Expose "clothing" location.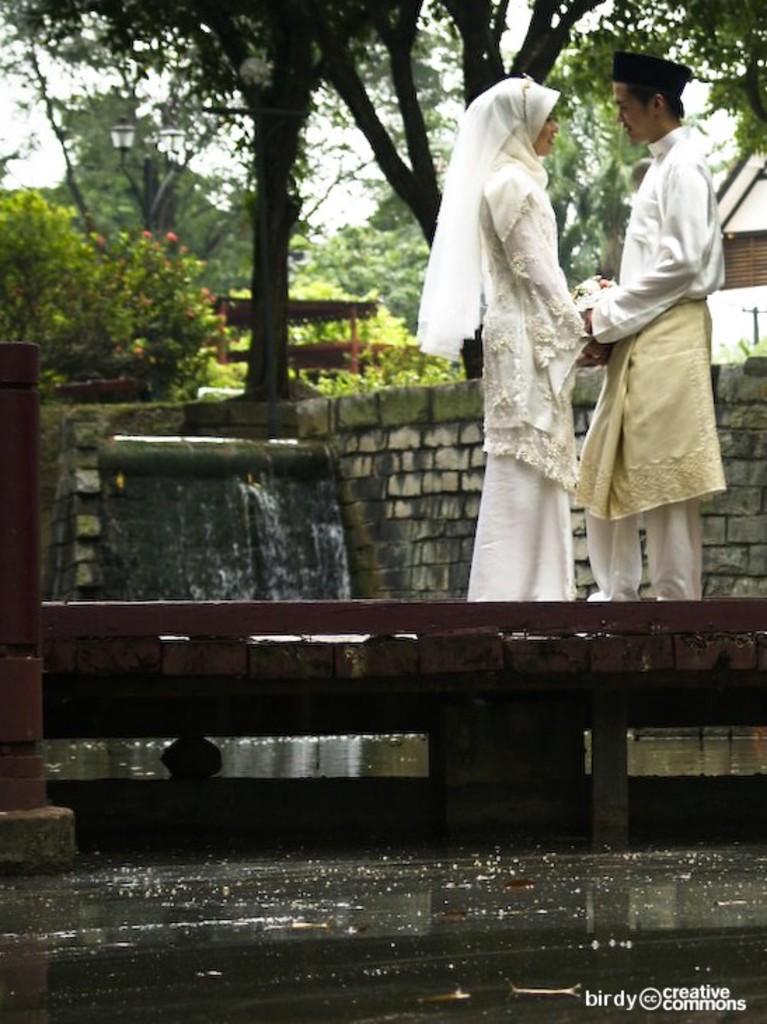
Exposed at x1=578, y1=67, x2=736, y2=529.
